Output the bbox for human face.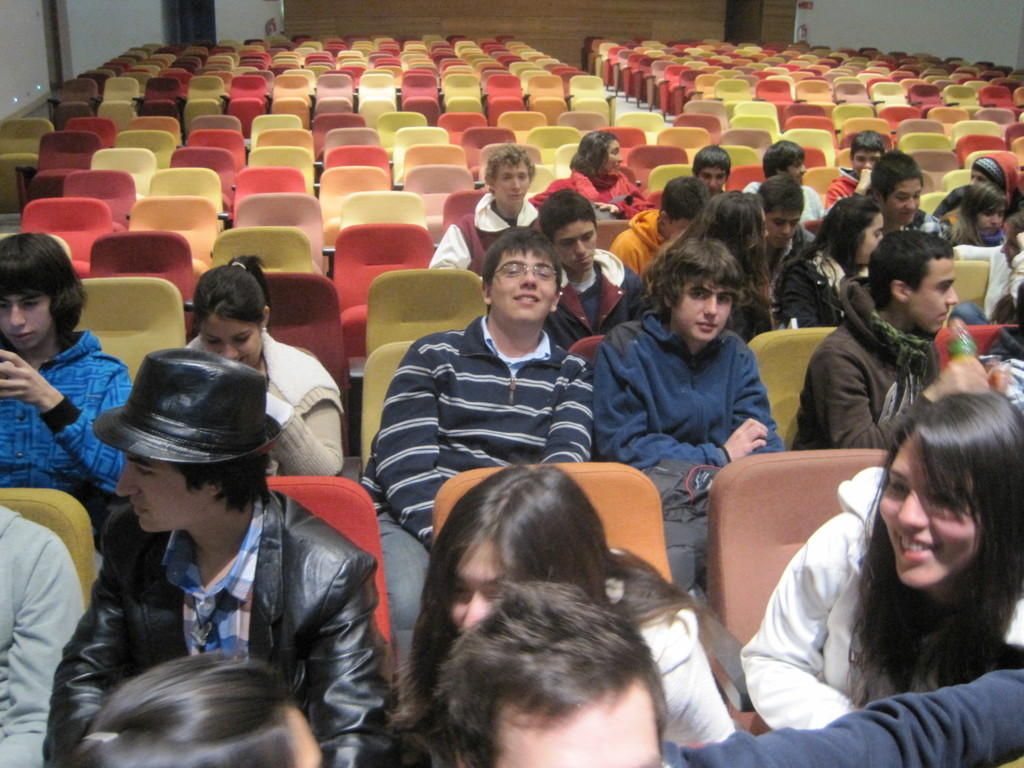
198, 318, 262, 368.
